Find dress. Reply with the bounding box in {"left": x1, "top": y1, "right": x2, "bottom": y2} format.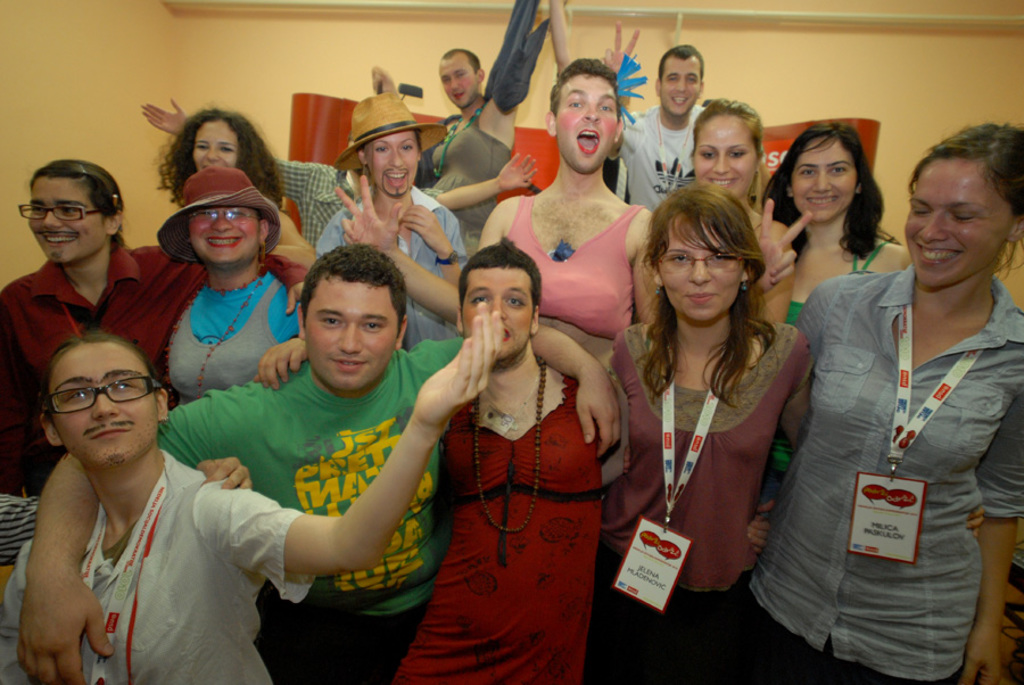
{"left": 165, "top": 271, "right": 307, "bottom": 411}.
